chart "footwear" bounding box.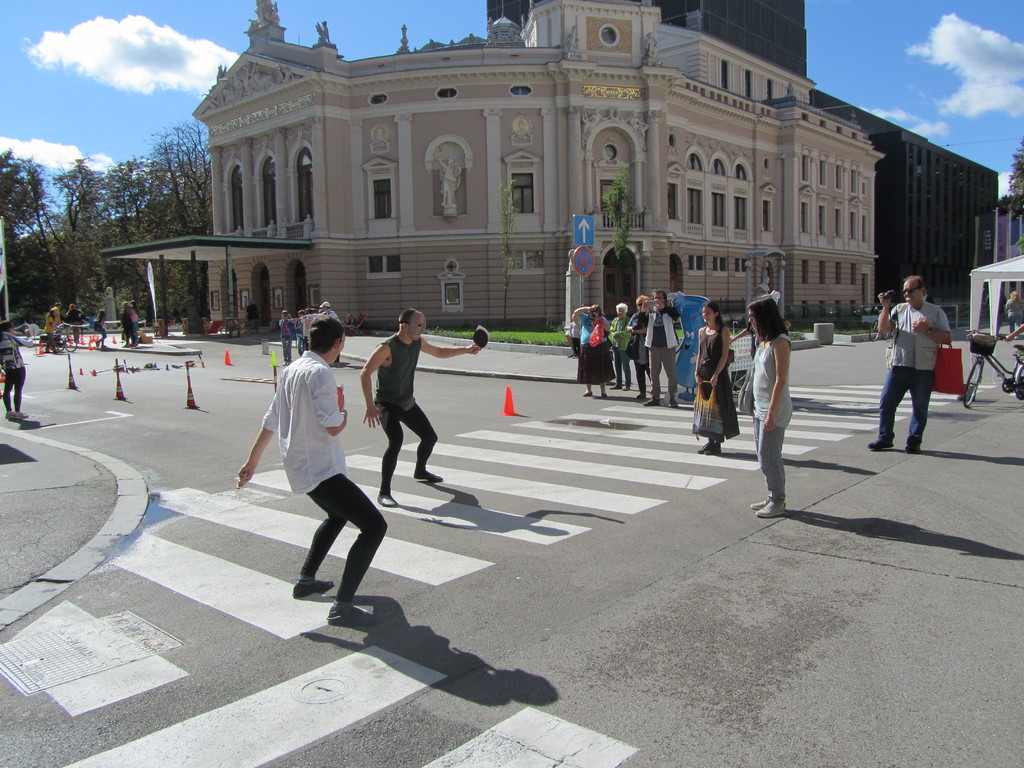
Charted: [707,443,722,452].
